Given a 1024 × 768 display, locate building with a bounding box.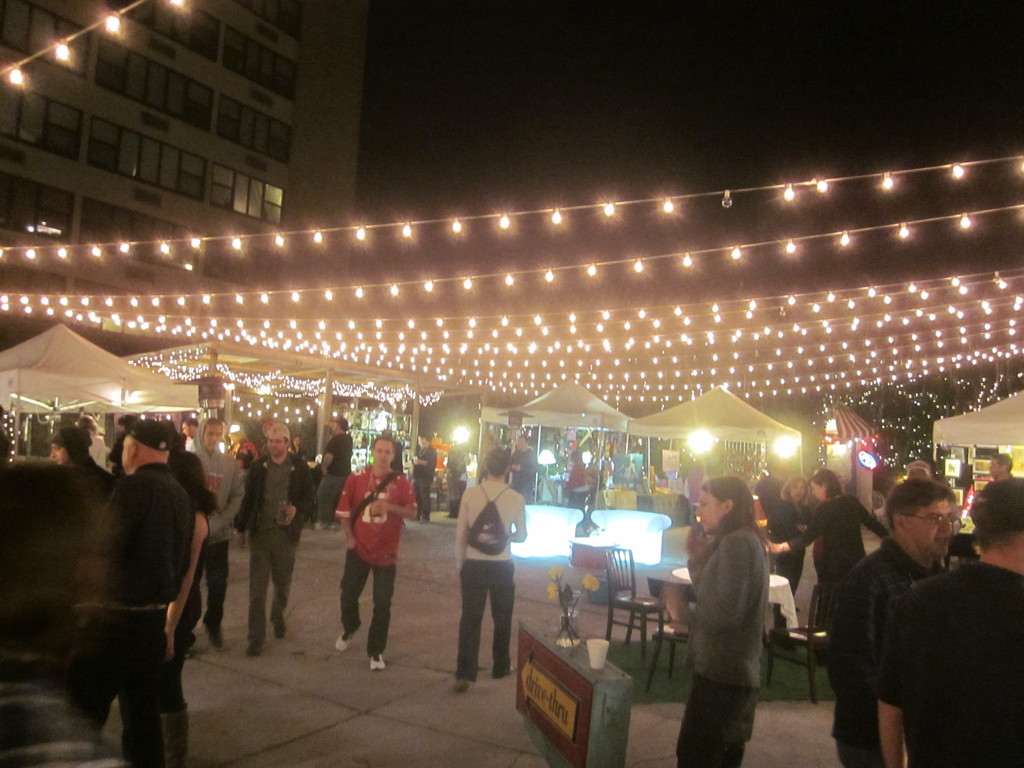
Located: l=0, t=0, r=361, b=378.
